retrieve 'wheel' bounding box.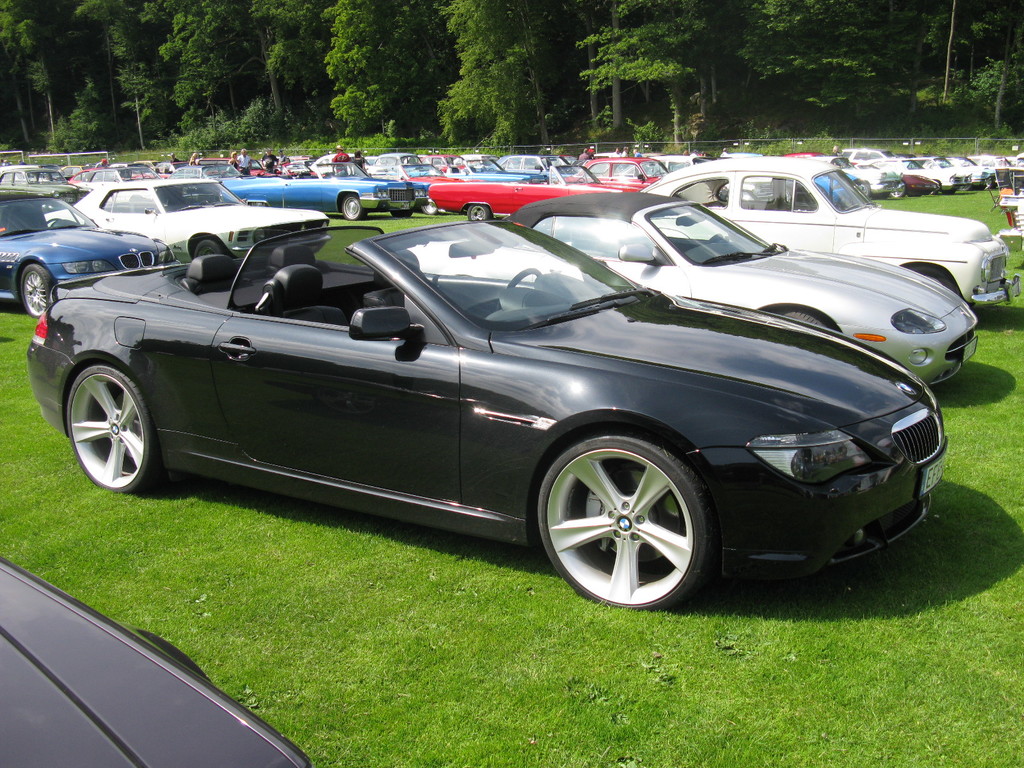
Bounding box: Rect(506, 266, 541, 291).
